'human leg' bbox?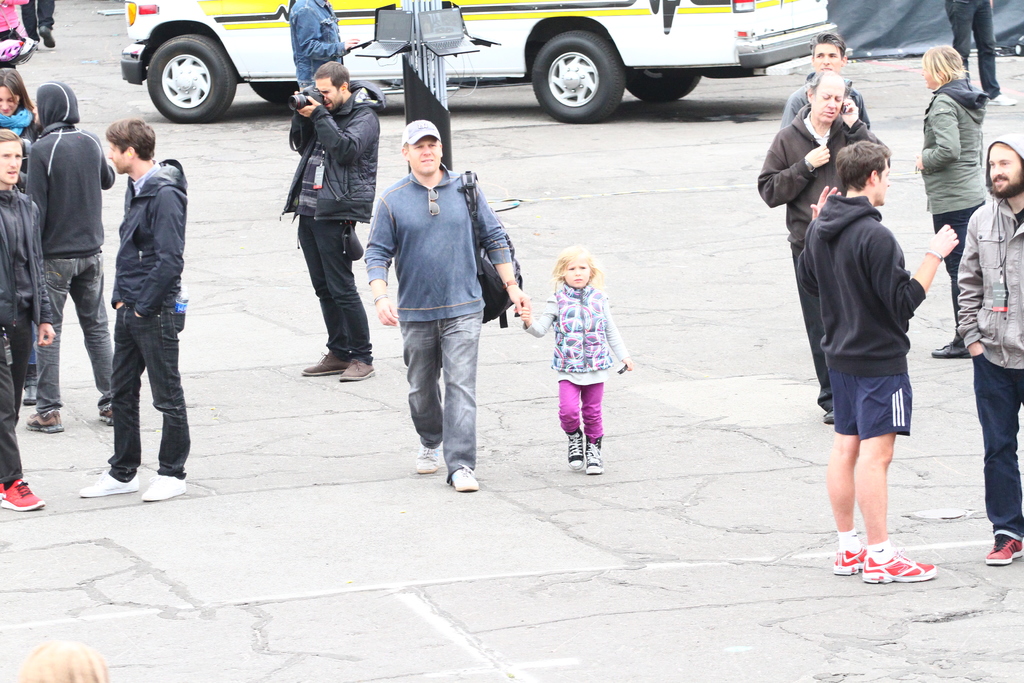
x1=584, y1=381, x2=605, y2=472
